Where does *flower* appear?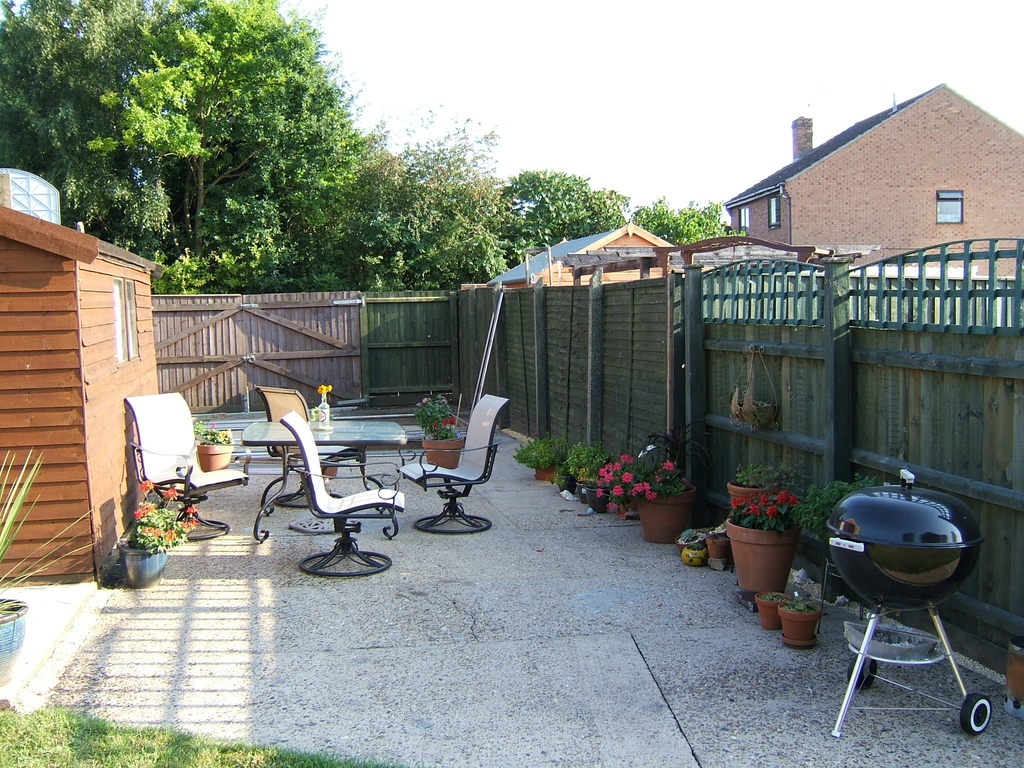
Appears at 612/463/620/474.
